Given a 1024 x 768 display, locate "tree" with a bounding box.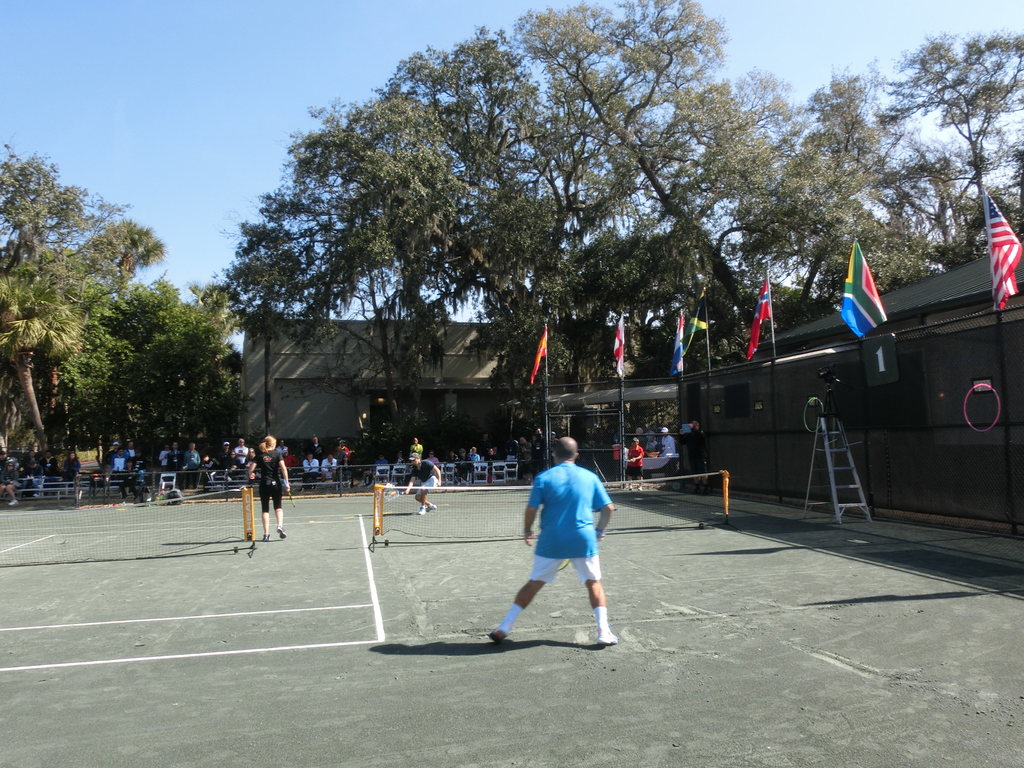
Located: 0,141,157,478.
